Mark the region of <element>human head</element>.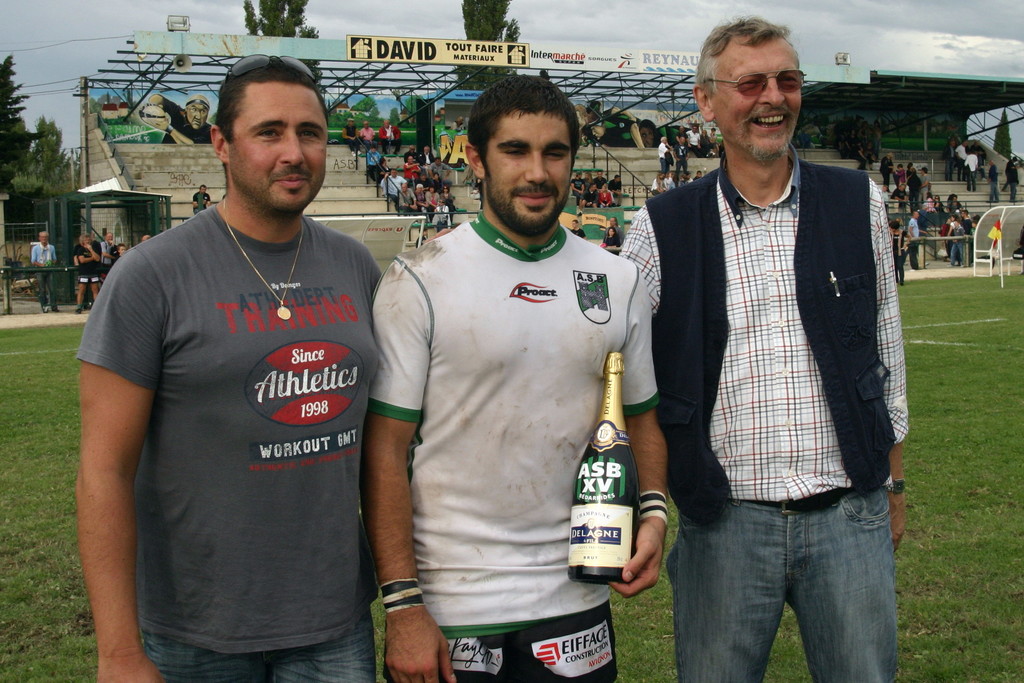
Region: [left=346, top=119, right=354, bottom=128].
